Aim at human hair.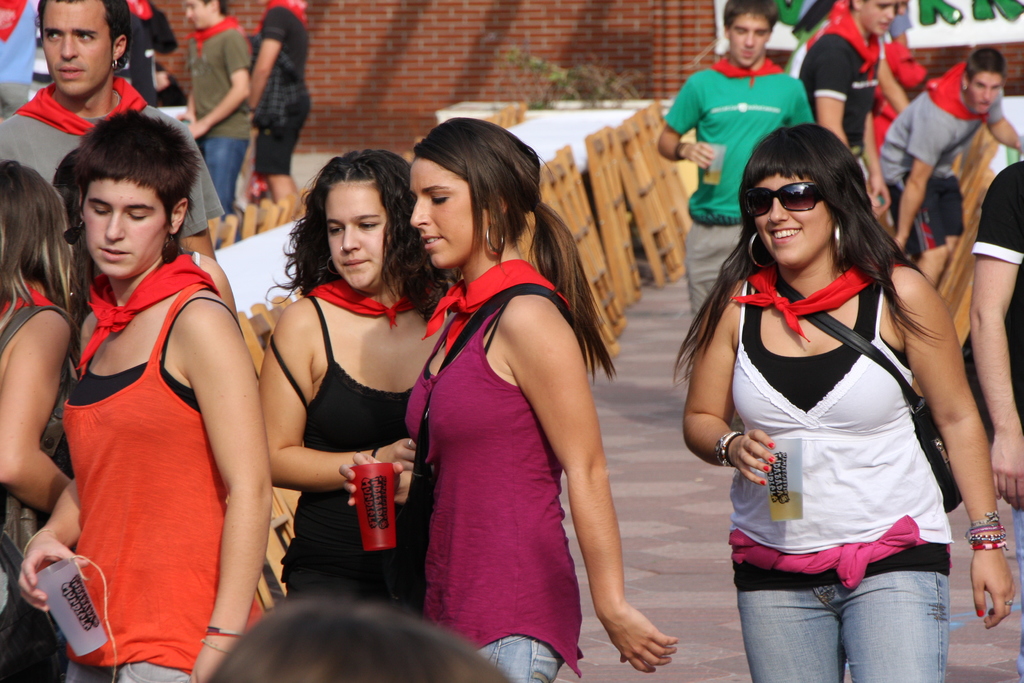
Aimed at <region>963, 43, 1007, 85</region>.
